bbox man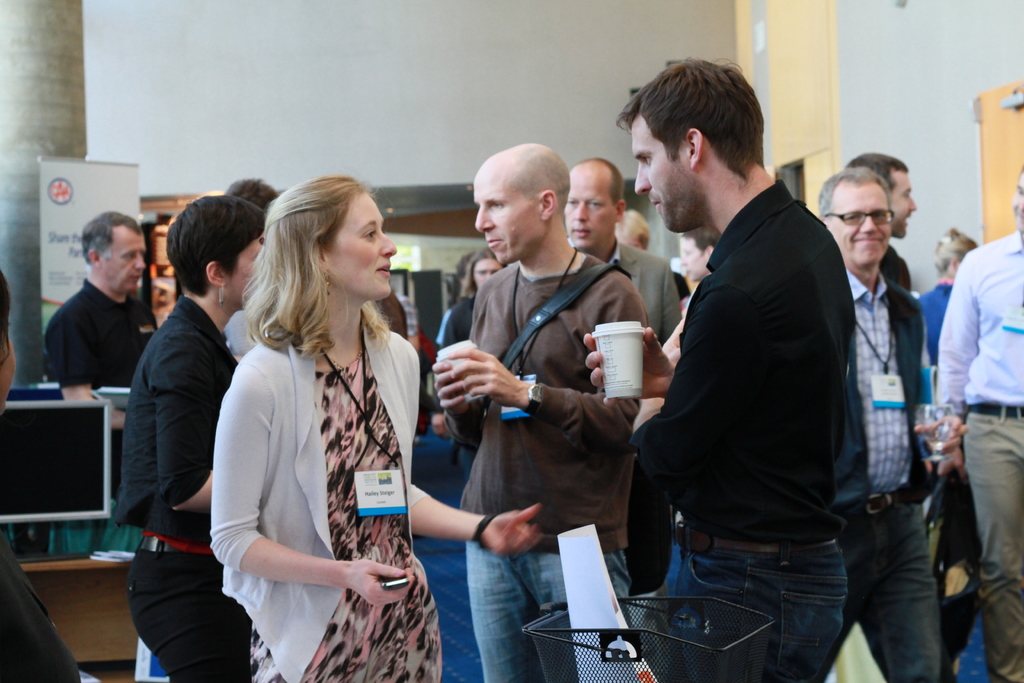
429:142:664:682
